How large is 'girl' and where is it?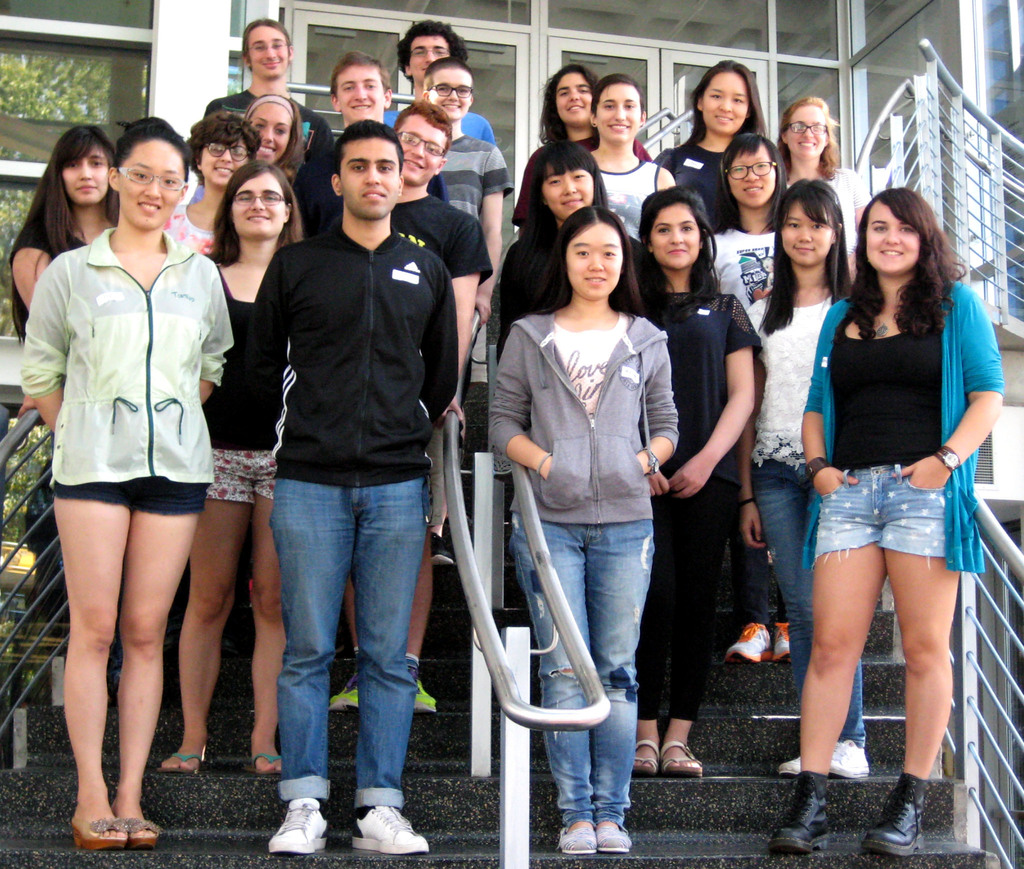
Bounding box: <bbox>766, 187, 1003, 856</bbox>.
